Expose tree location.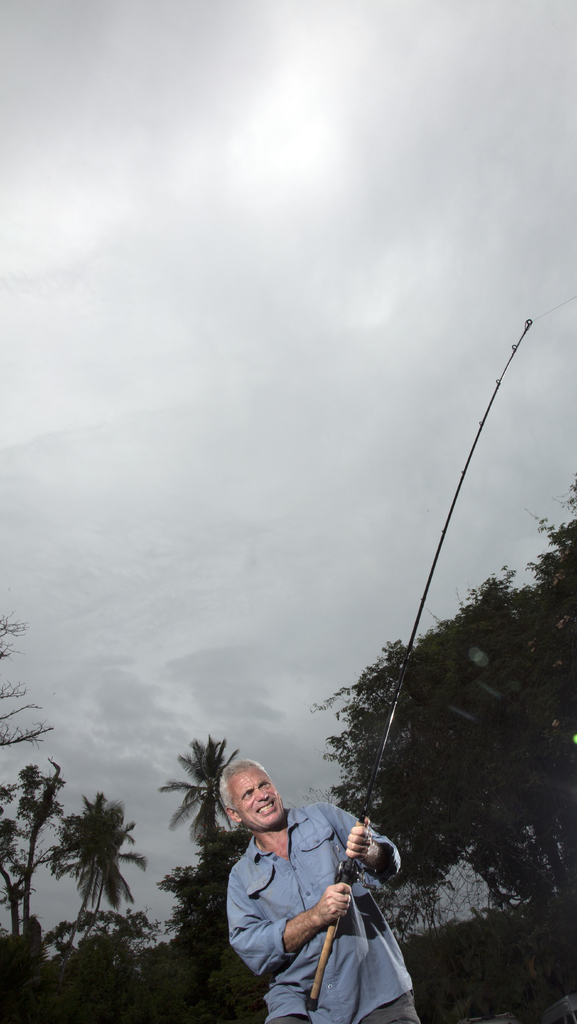
Exposed at crop(160, 819, 253, 1000).
